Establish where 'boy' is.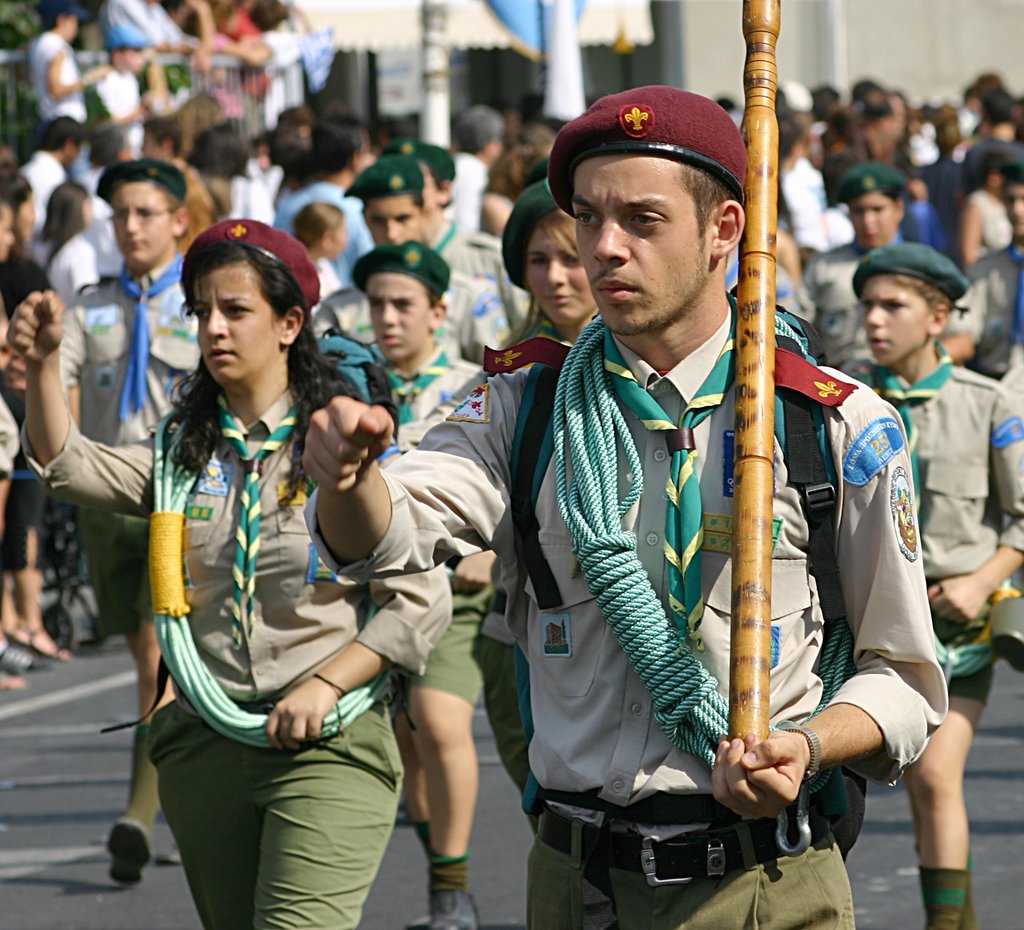
Established at box(58, 161, 197, 885).
